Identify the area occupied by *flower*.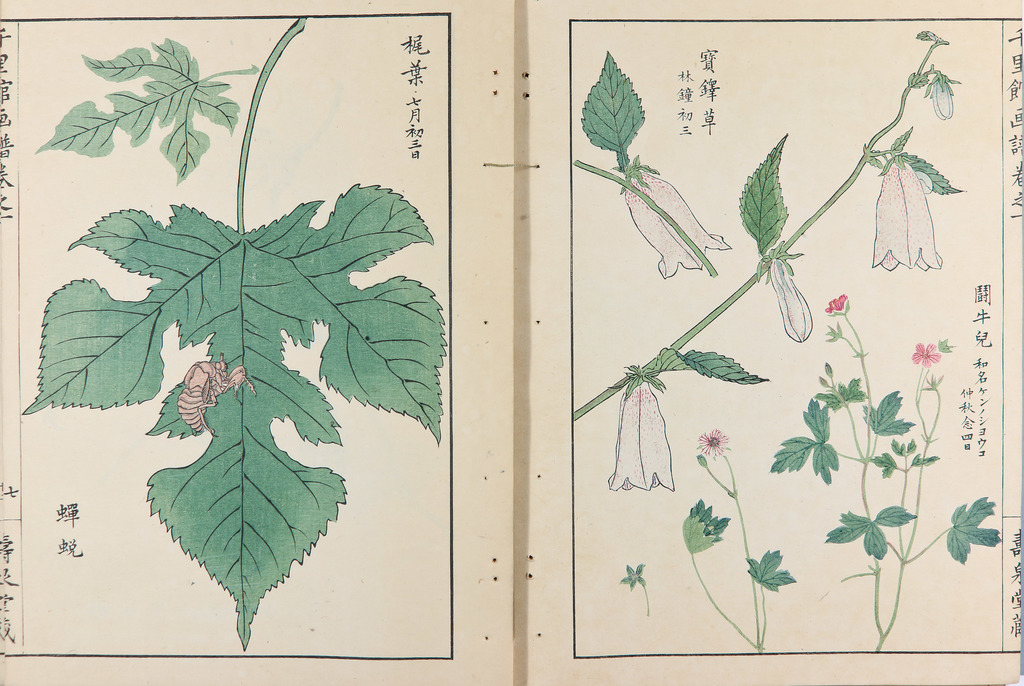
Area: [left=872, top=157, right=945, bottom=272].
